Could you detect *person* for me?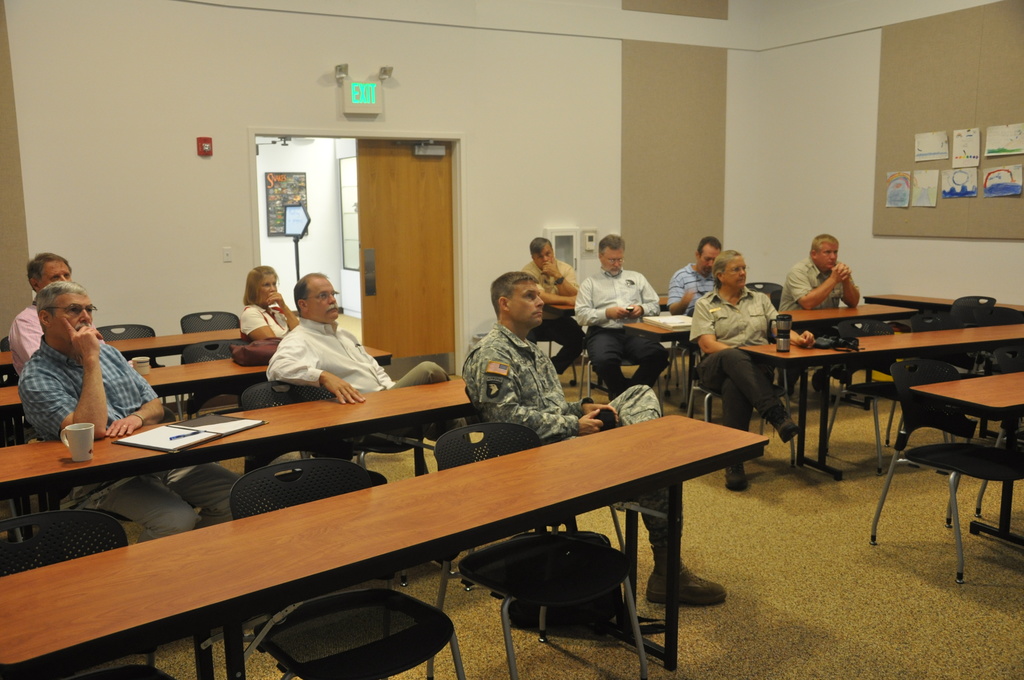
Detection result: <bbox>459, 273, 742, 604</bbox>.
